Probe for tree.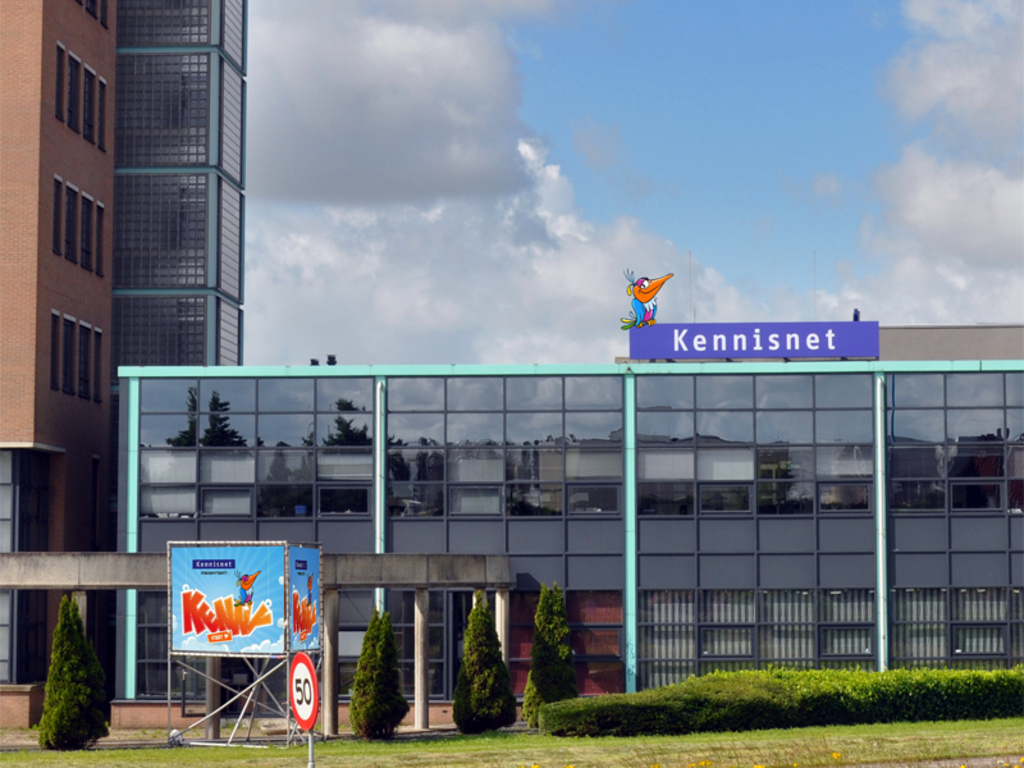
Probe result: <bbox>40, 593, 110, 755</bbox>.
